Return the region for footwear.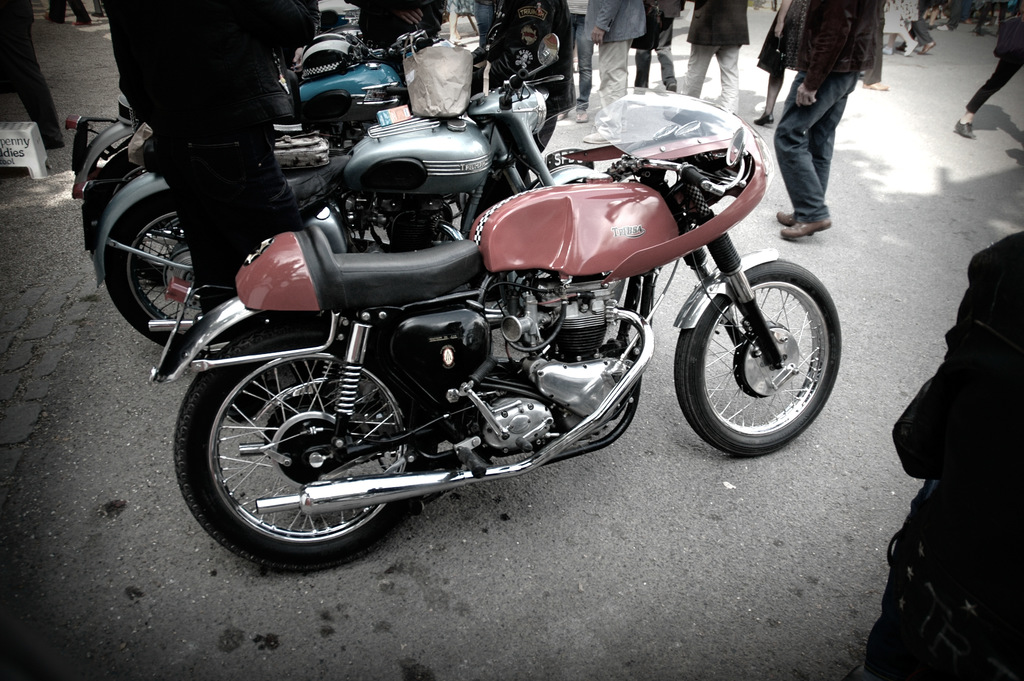
[42,11,56,21].
